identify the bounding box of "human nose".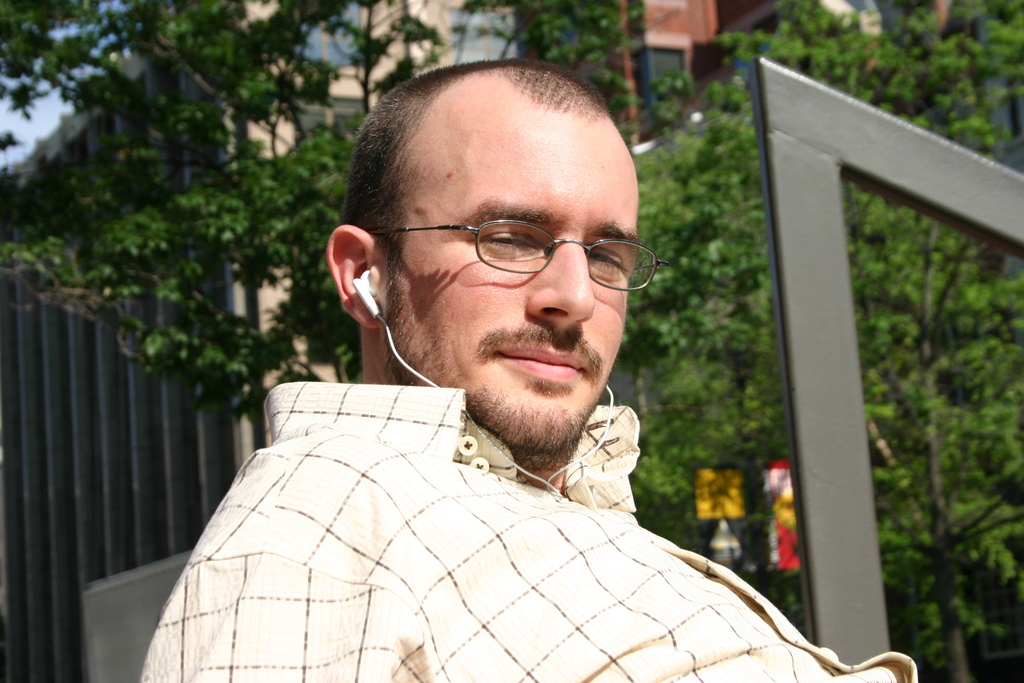
[x1=525, y1=228, x2=598, y2=332].
